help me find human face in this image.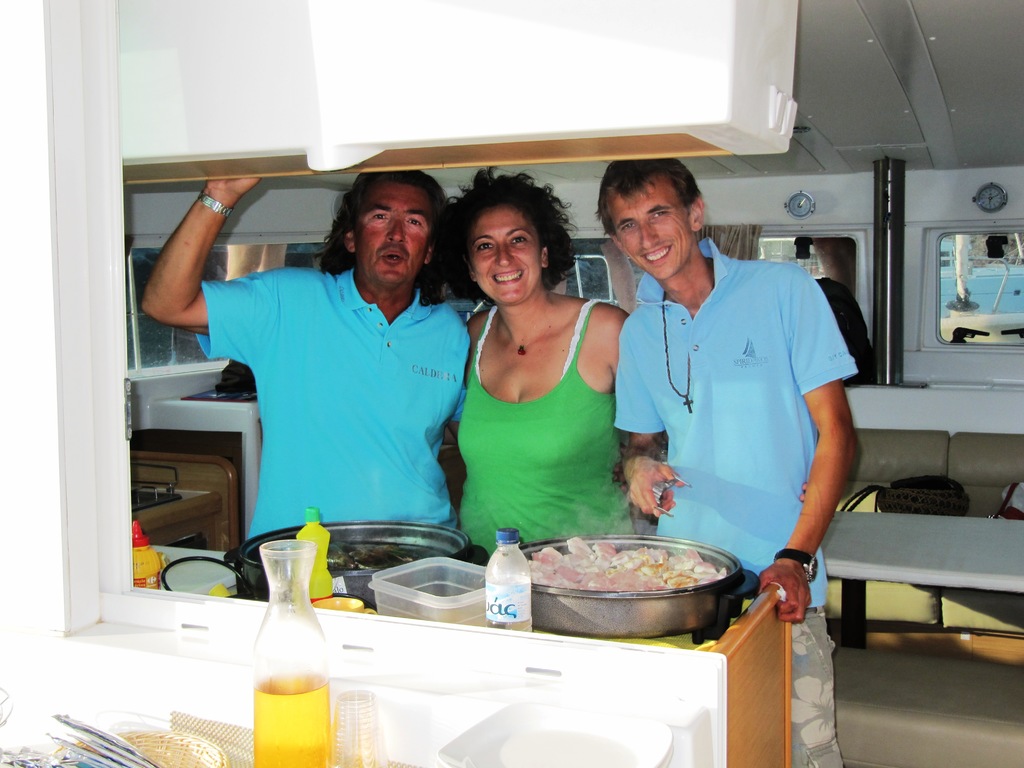
Found it: 360 182 431 284.
